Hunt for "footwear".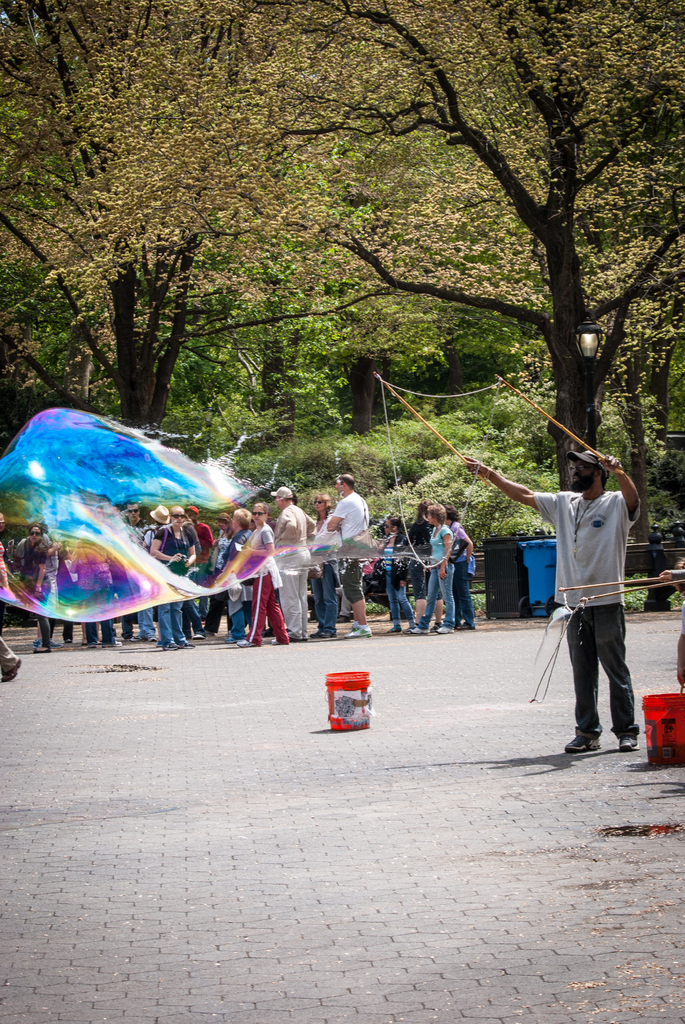
Hunted down at bbox=[162, 643, 178, 652].
